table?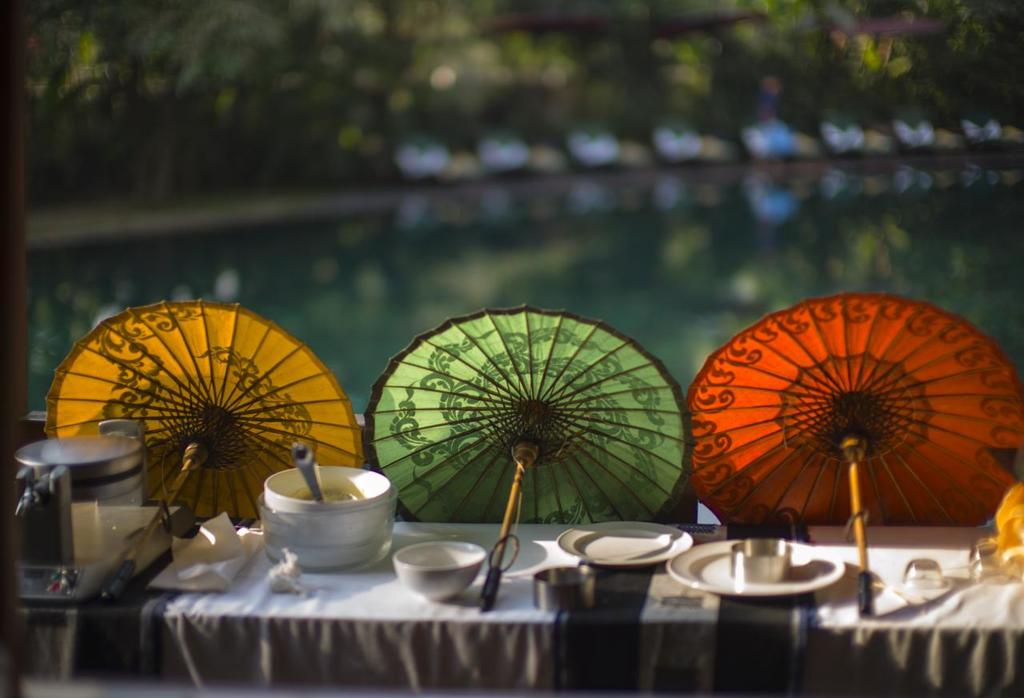
box(0, 522, 1023, 697)
